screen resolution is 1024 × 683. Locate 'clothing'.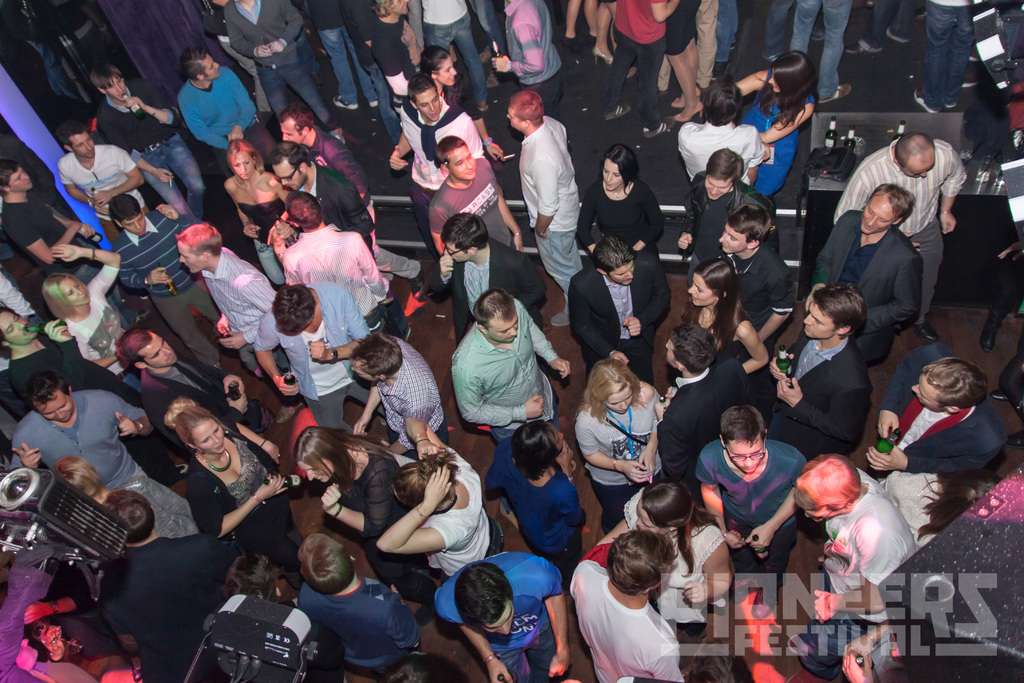
879 343 1009 469.
